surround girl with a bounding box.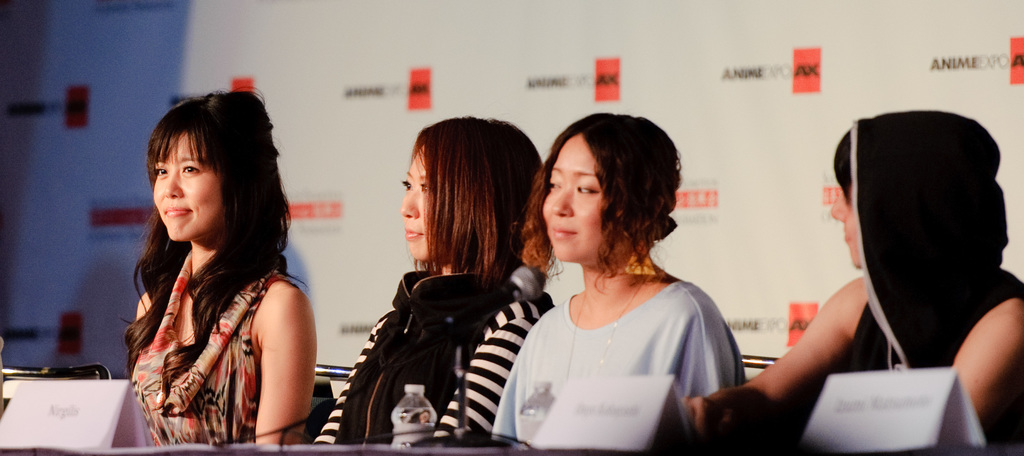
[left=516, top=108, right=749, bottom=444].
